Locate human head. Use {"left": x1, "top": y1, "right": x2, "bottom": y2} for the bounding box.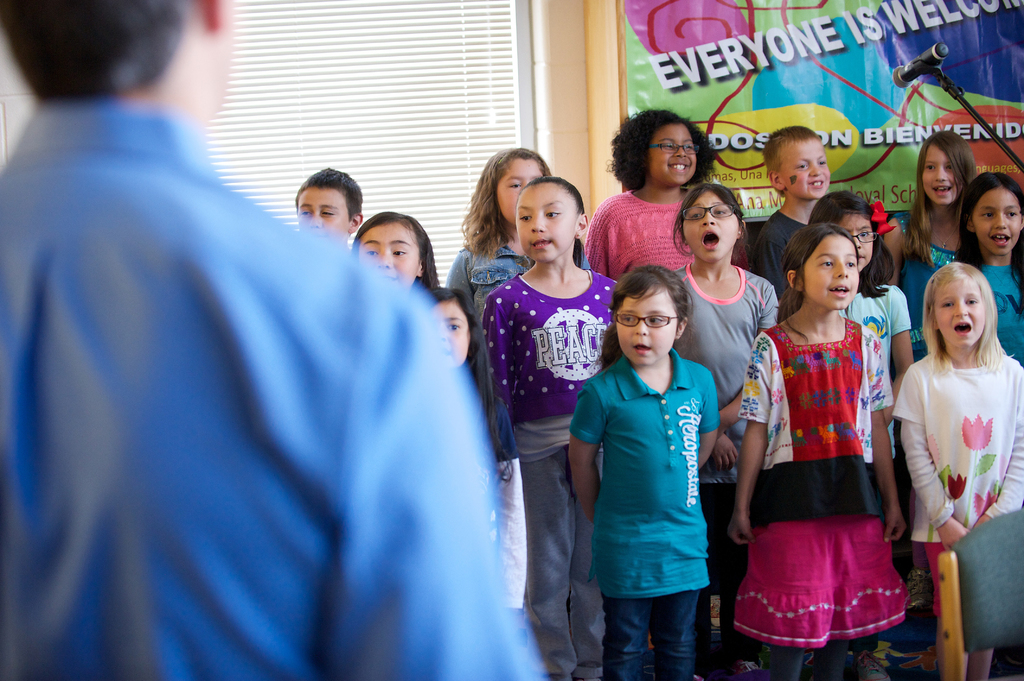
{"left": 898, "top": 127, "right": 977, "bottom": 266}.
